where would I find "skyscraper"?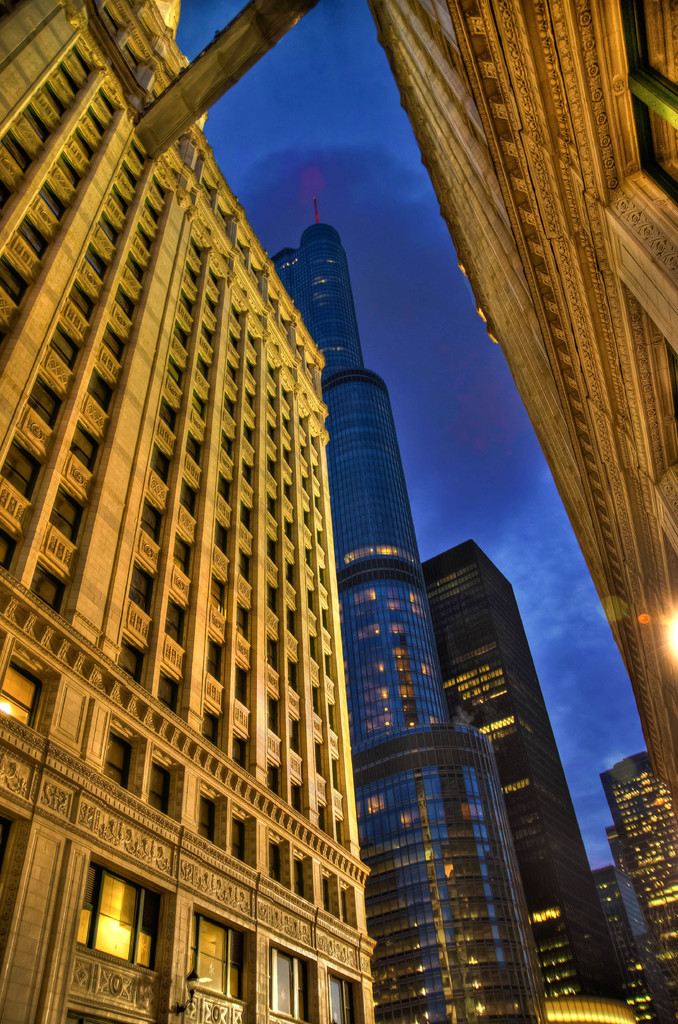
At <region>419, 540, 634, 1023</region>.
